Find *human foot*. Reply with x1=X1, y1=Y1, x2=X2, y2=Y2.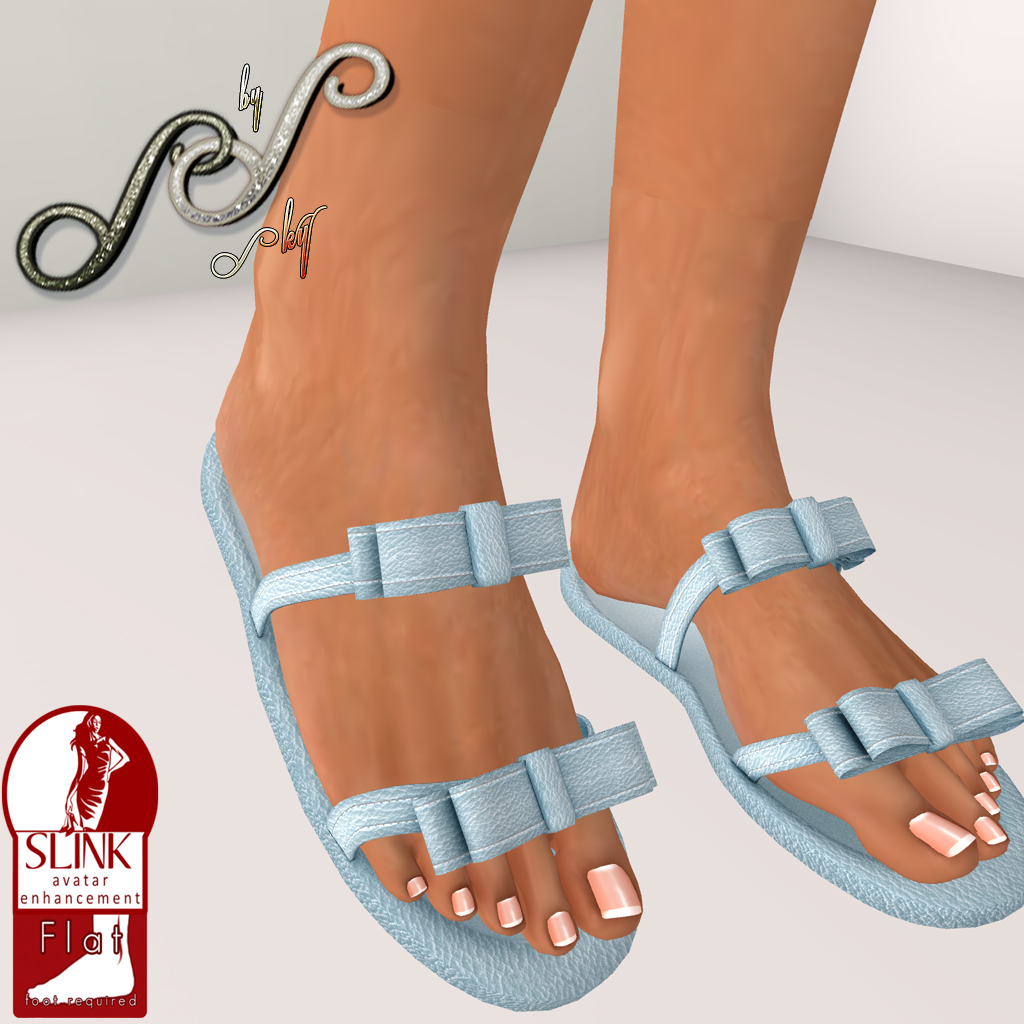
x1=574, y1=398, x2=1002, y2=894.
